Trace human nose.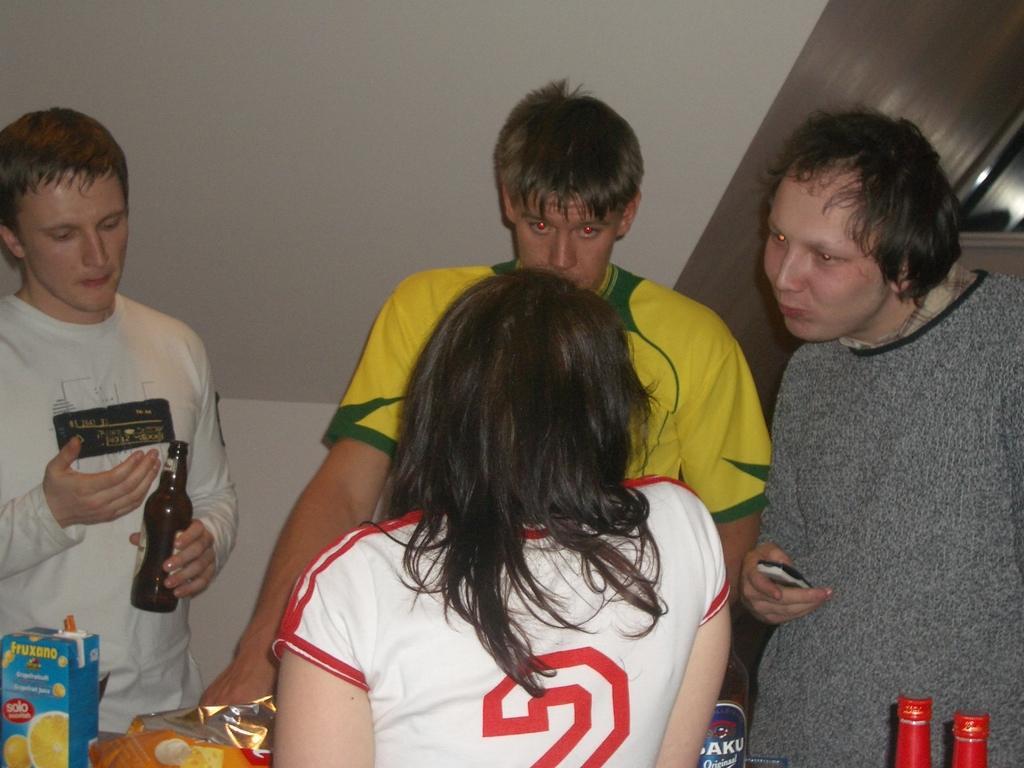
Traced to locate(775, 239, 807, 296).
